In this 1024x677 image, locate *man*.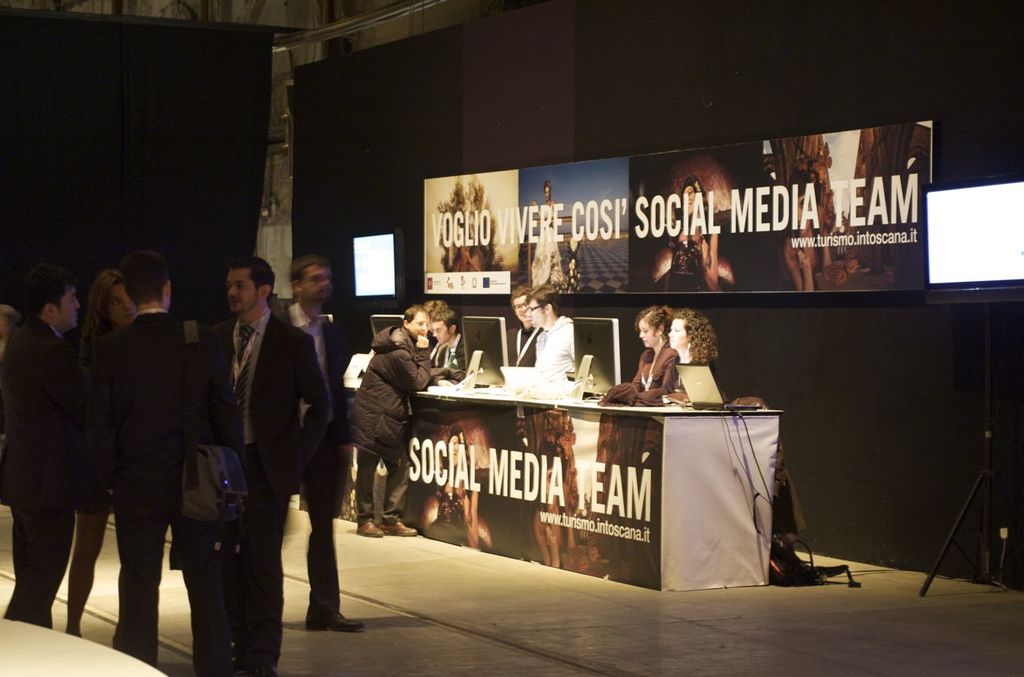
Bounding box: (left=62, top=249, right=230, bottom=650).
